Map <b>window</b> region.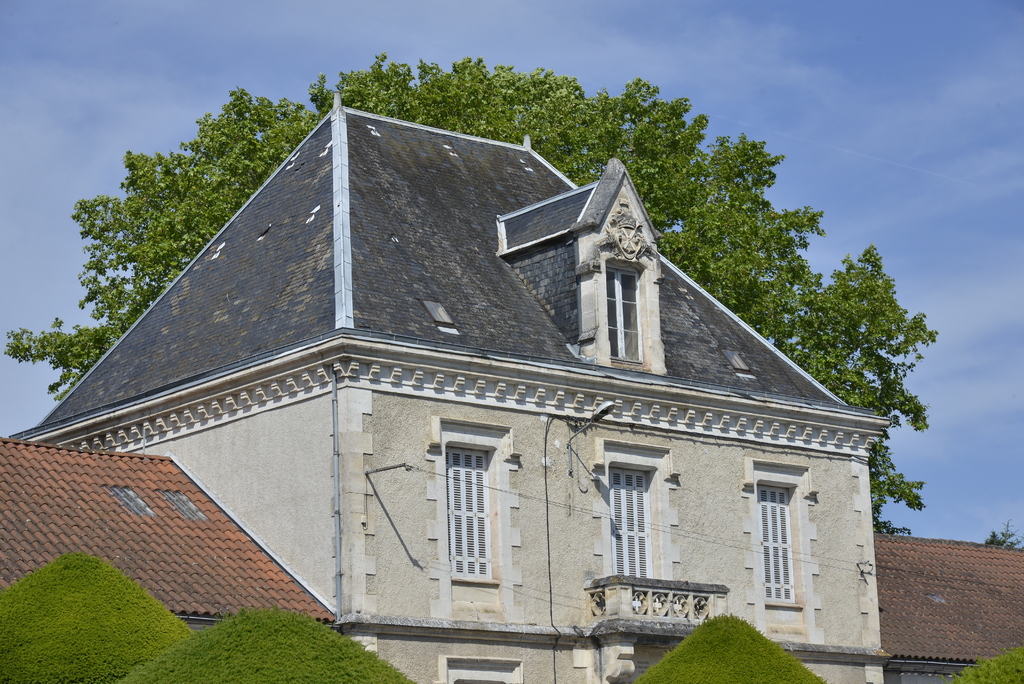
Mapped to [608, 267, 641, 361].
